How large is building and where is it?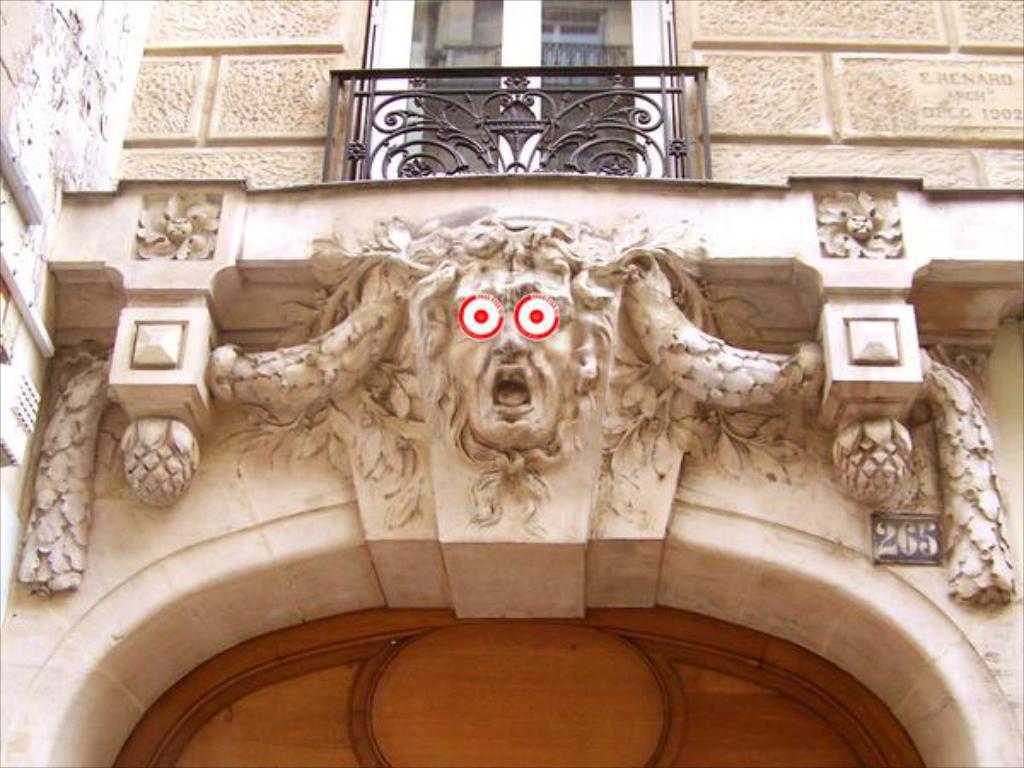
Bounding box: <region>0, 0, 1022, 766</region>.
